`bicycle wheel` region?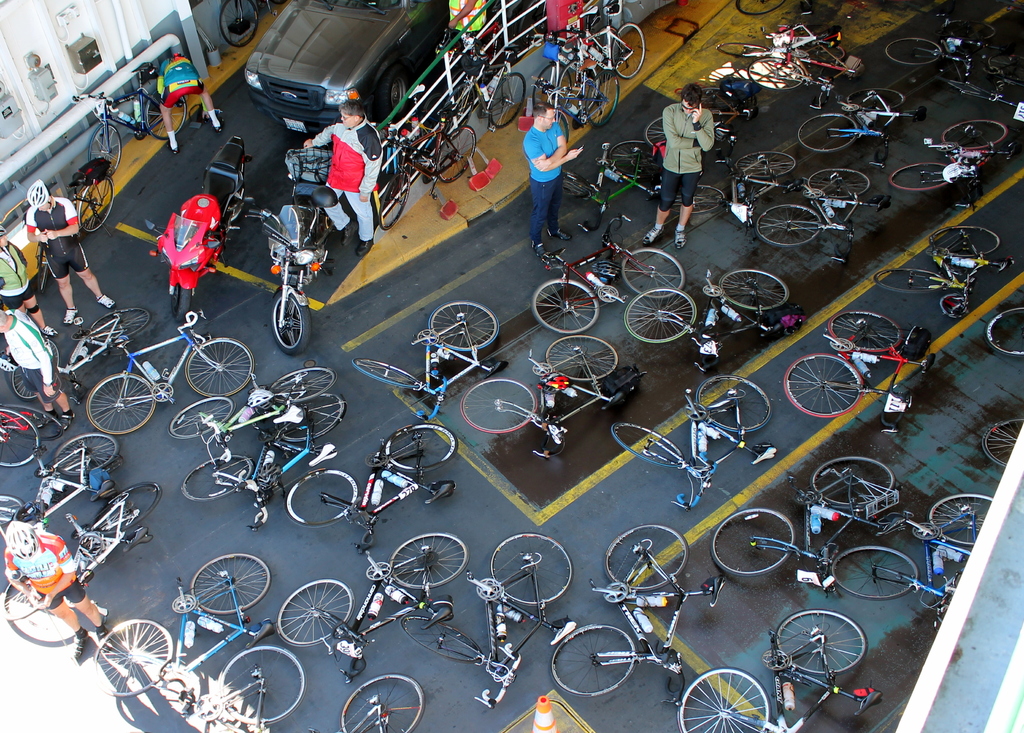
(x1=753, y1=207, x2=814, y2=248)
